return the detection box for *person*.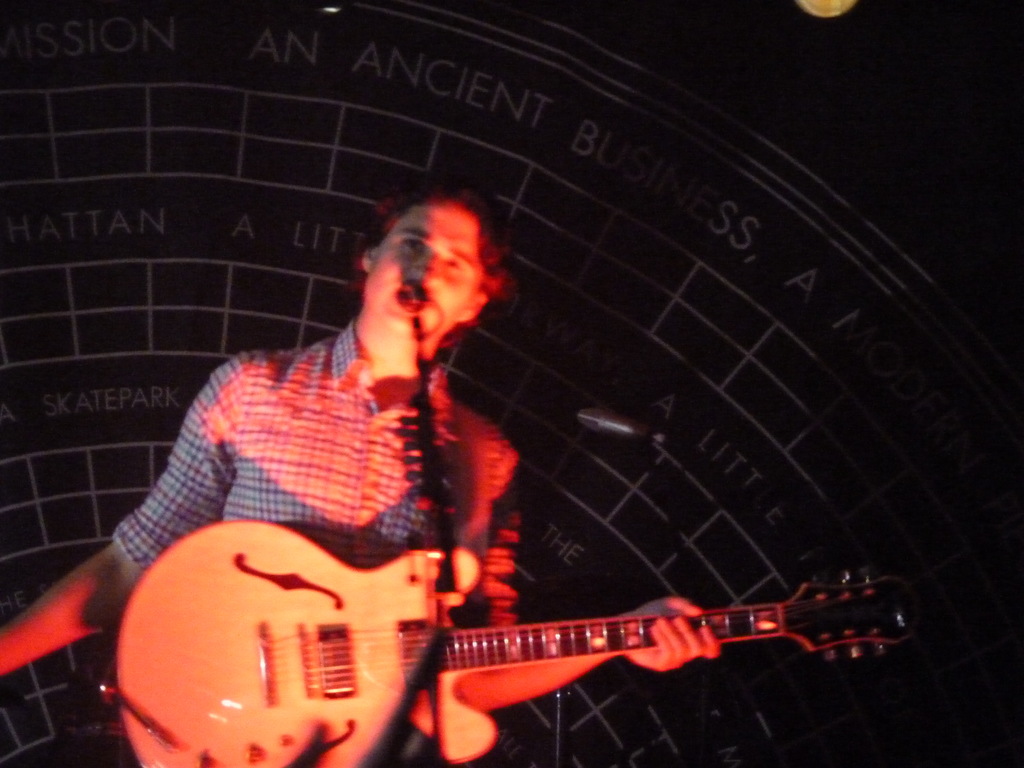
bbox=(0, 180, 725, 767).
